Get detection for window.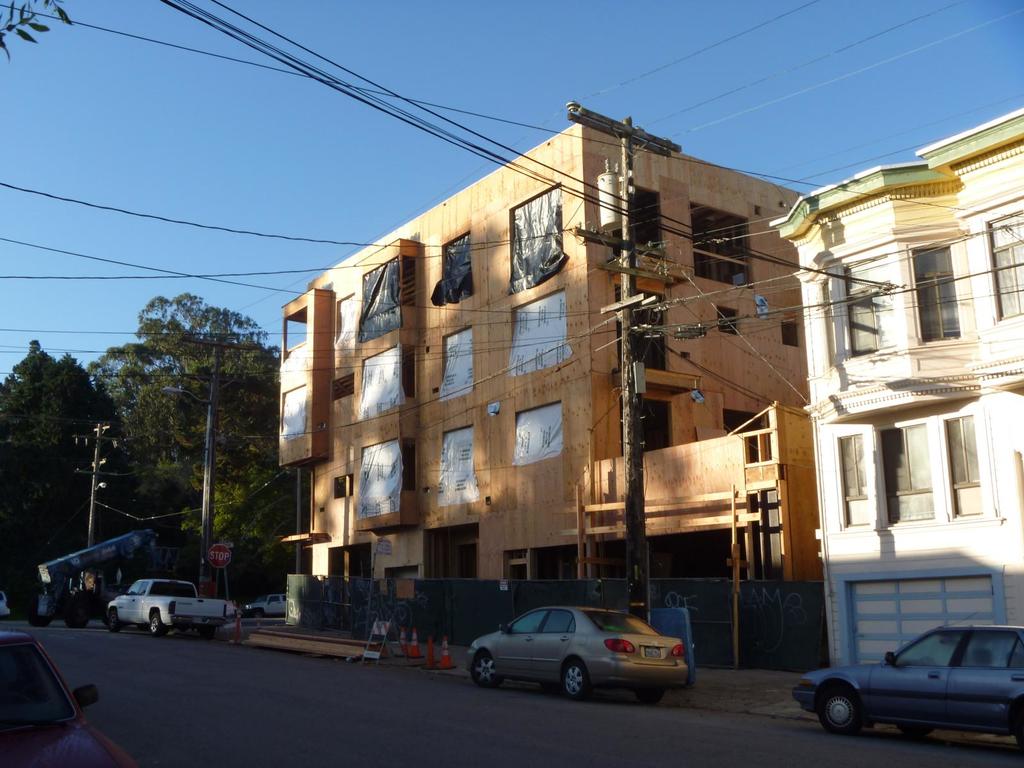
Detection: left=616, top=288, right=674, bottom=367.
